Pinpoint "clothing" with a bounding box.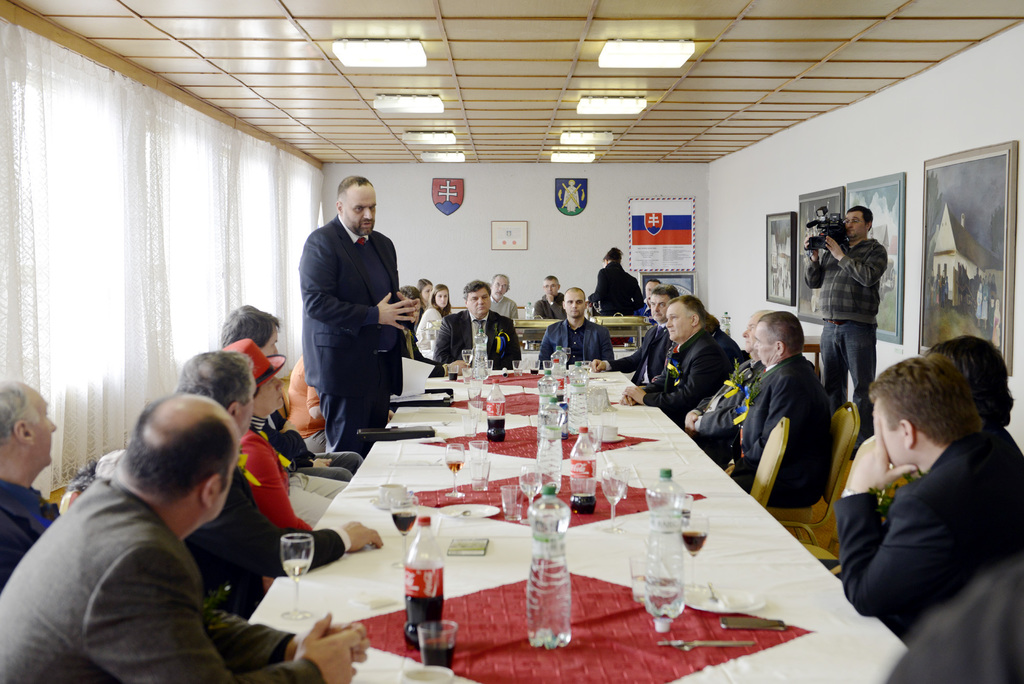
crop(0, 473, 61, 589).
